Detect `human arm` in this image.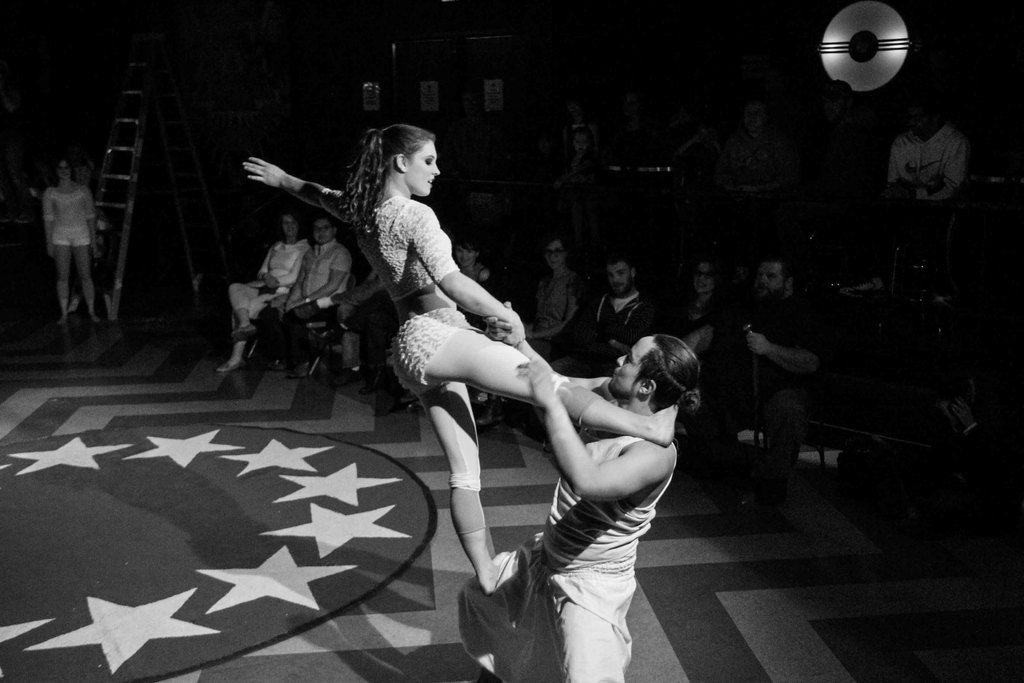
Detection: box=[42, 192, 56, 257].
